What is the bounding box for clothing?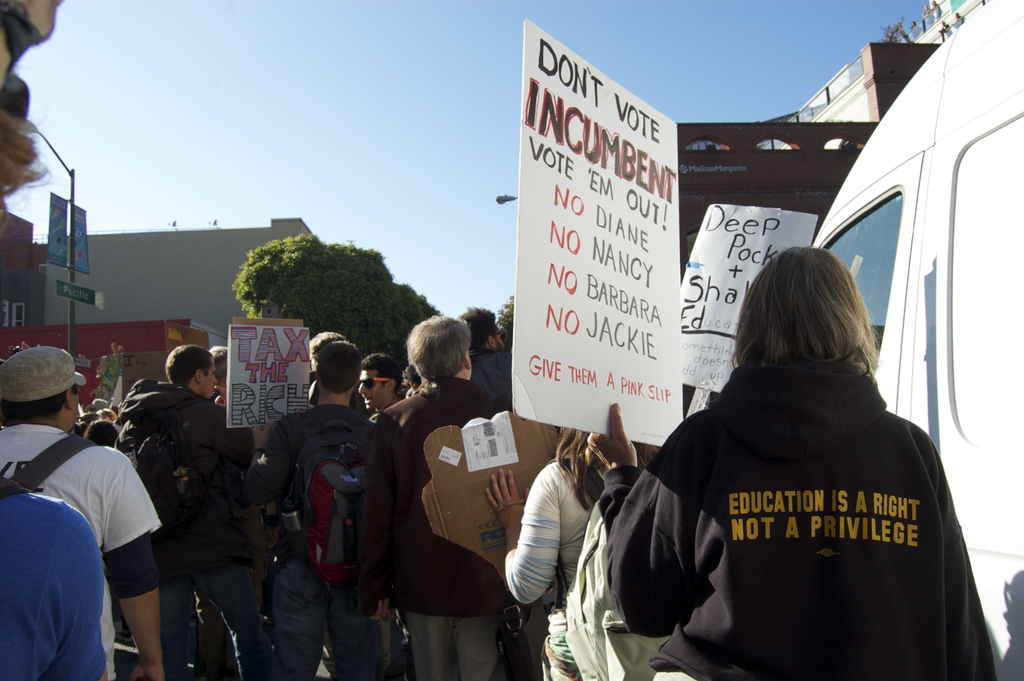
<box>597,368,1009,680</box>.
